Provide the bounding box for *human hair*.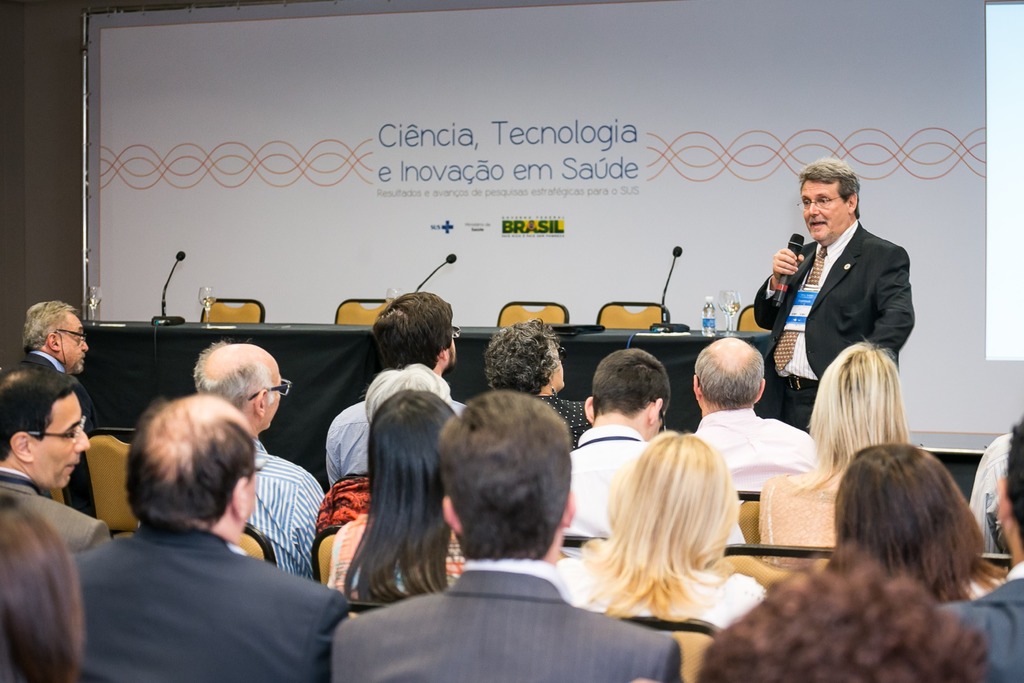
x1=191, y1=340, x2=276, y2=408.
